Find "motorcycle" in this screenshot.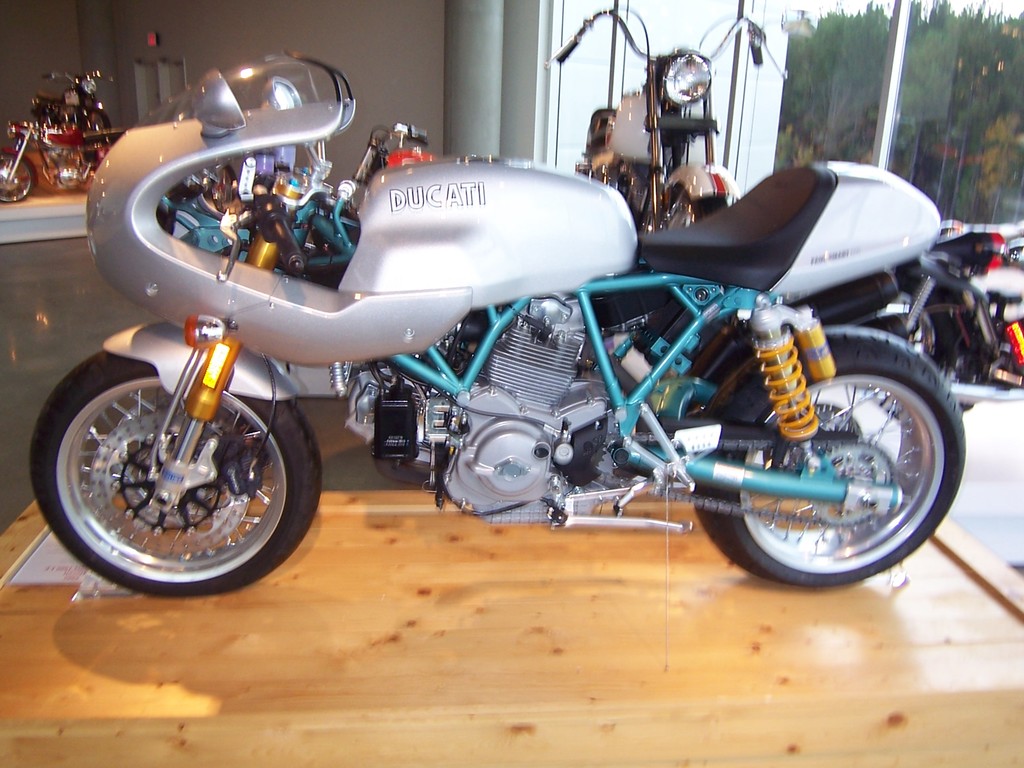
The bounding box for "motorcycle" is detection(27, 70, 106, 132).
